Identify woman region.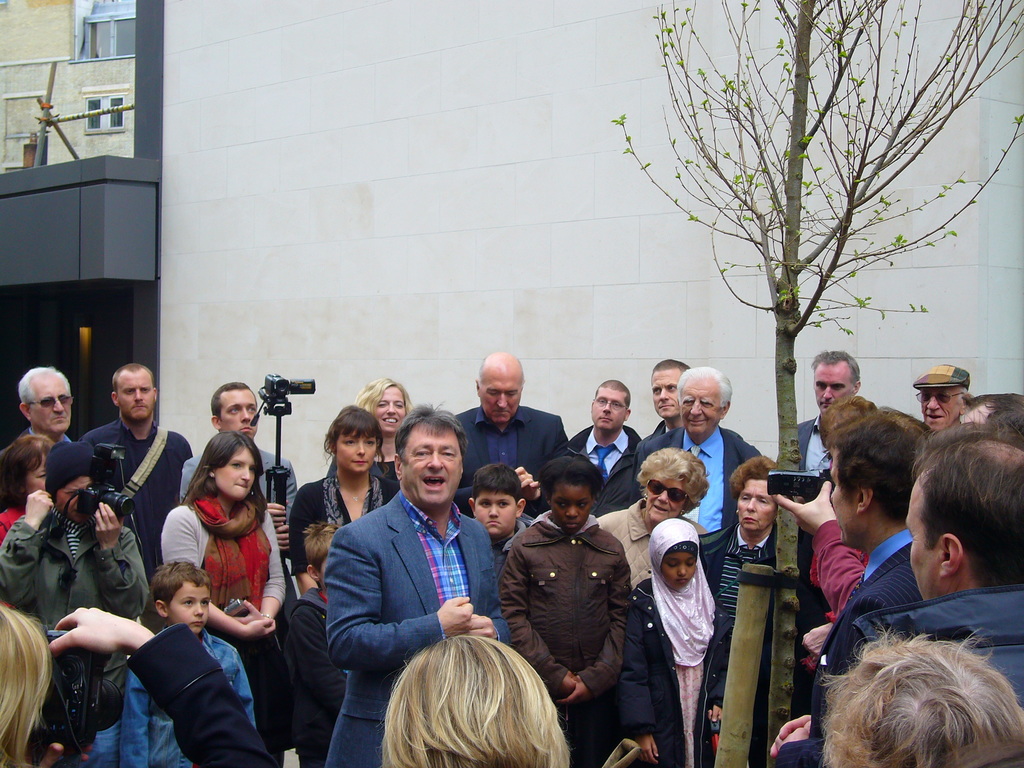
Region: bbox=(353, 374, 420, 498).
